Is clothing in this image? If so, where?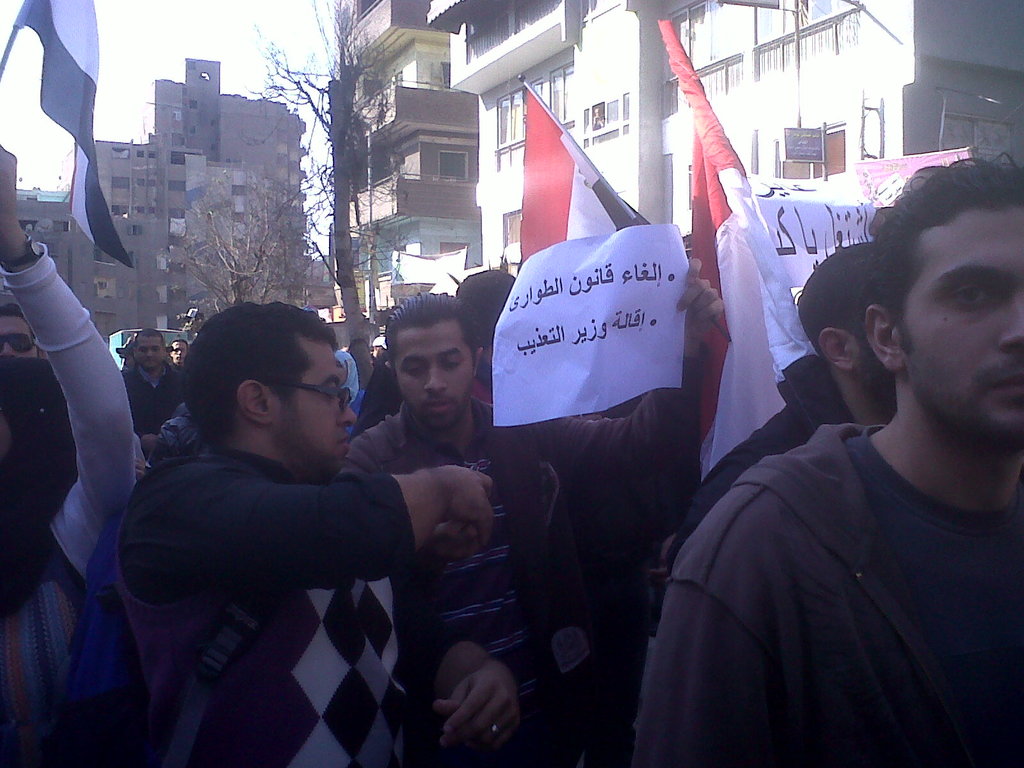
Yes, at select_region(0, 243, 134, 767).
